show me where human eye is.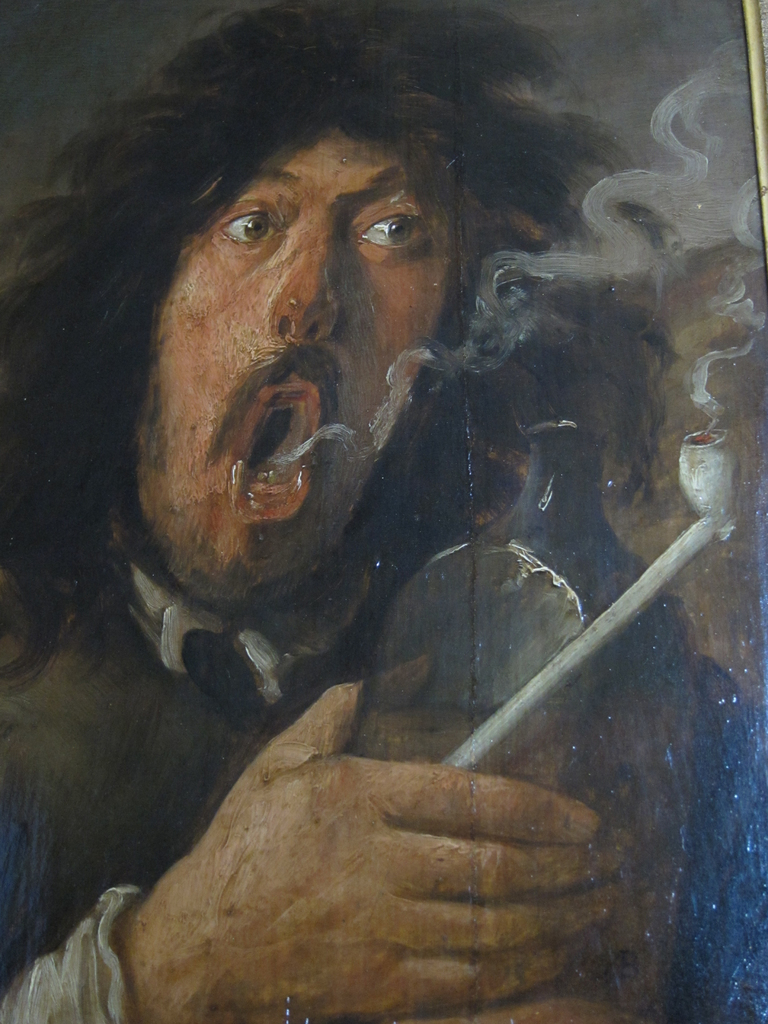
human eye is at BBox(342, 182, 435, 258).
